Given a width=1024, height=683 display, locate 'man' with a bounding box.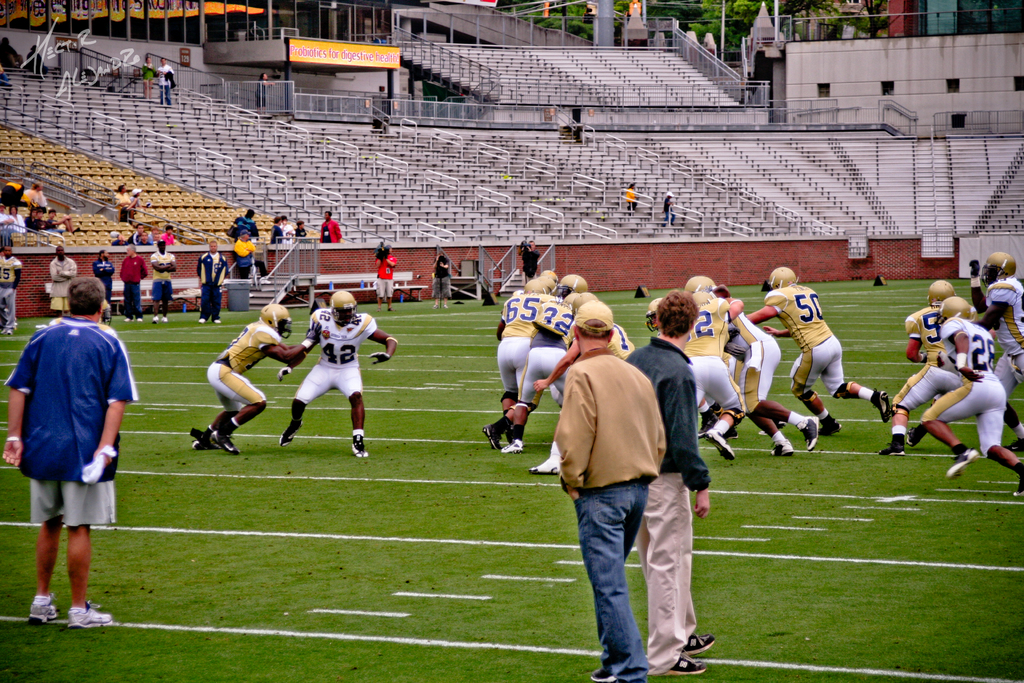
Located: [left=555, top=302, right=671, bottom=682].
